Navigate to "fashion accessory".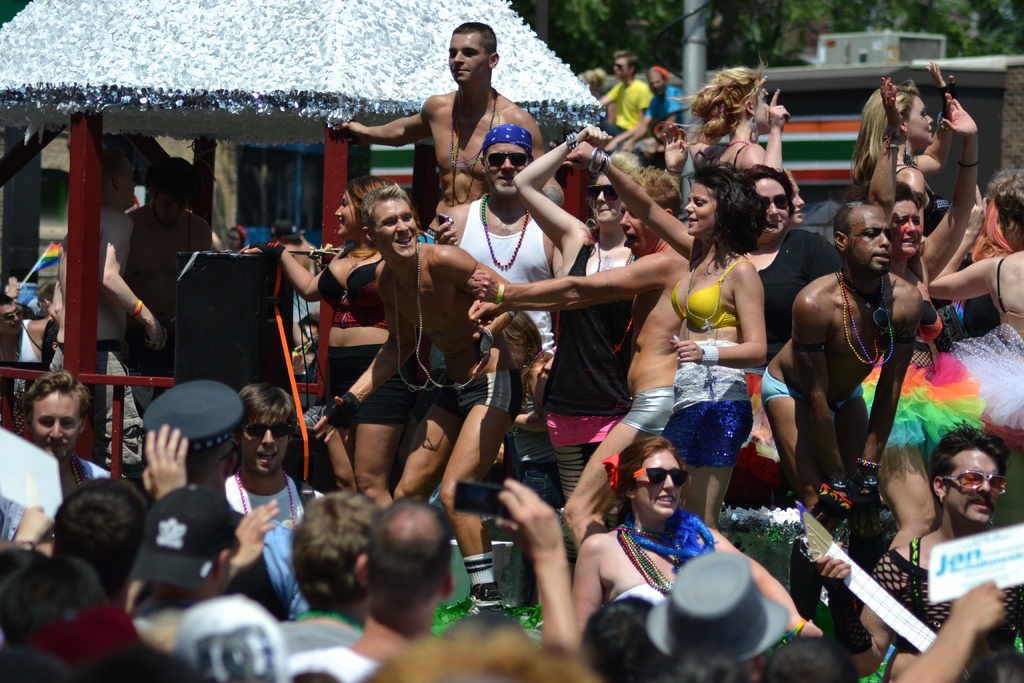
Navigation target: detection(481, 120, 536, 152).
